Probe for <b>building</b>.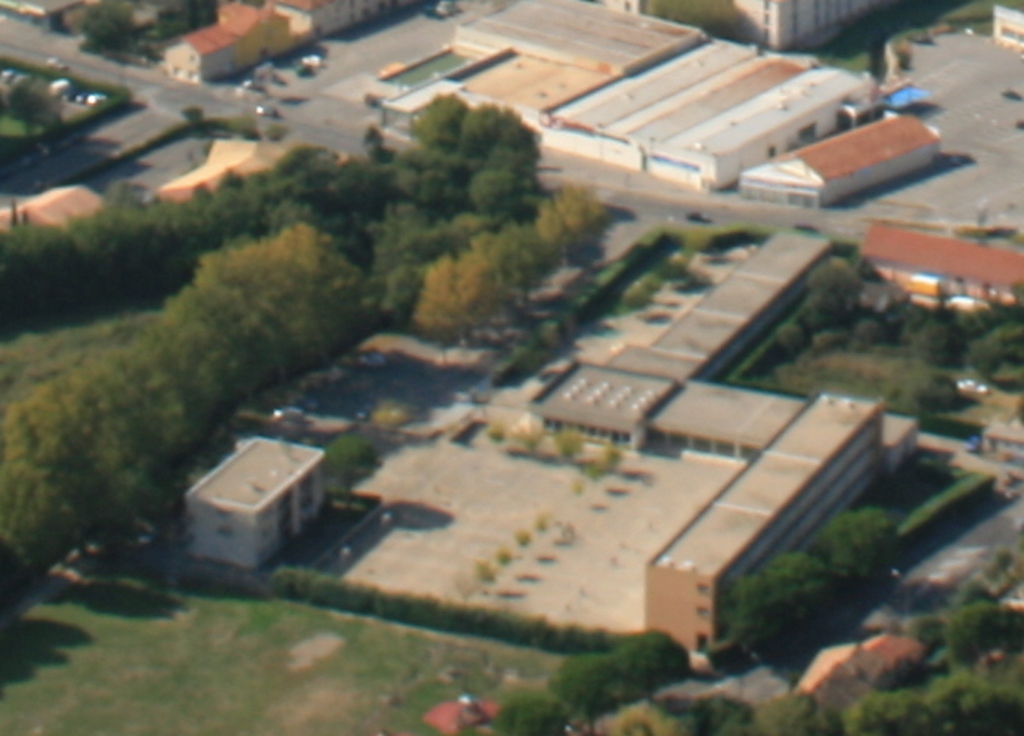
Probe result: <bbox>646, 386, 892, 664</bbox>.
